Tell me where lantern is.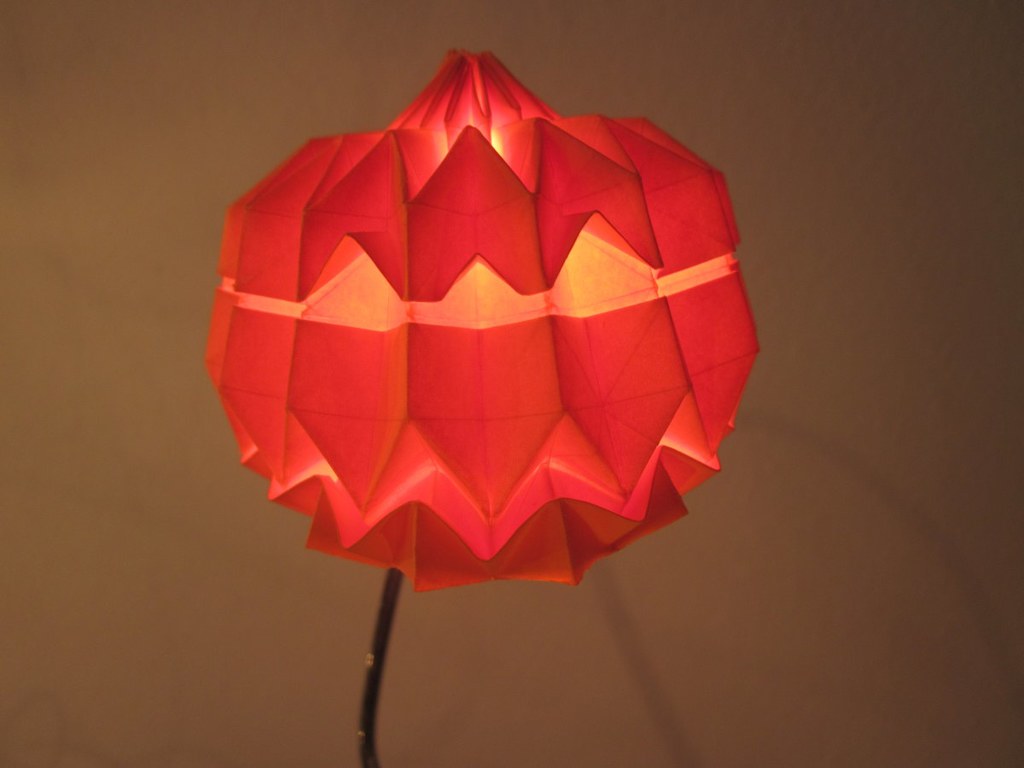
lantern is at rect(238, 17, 765, 596).
